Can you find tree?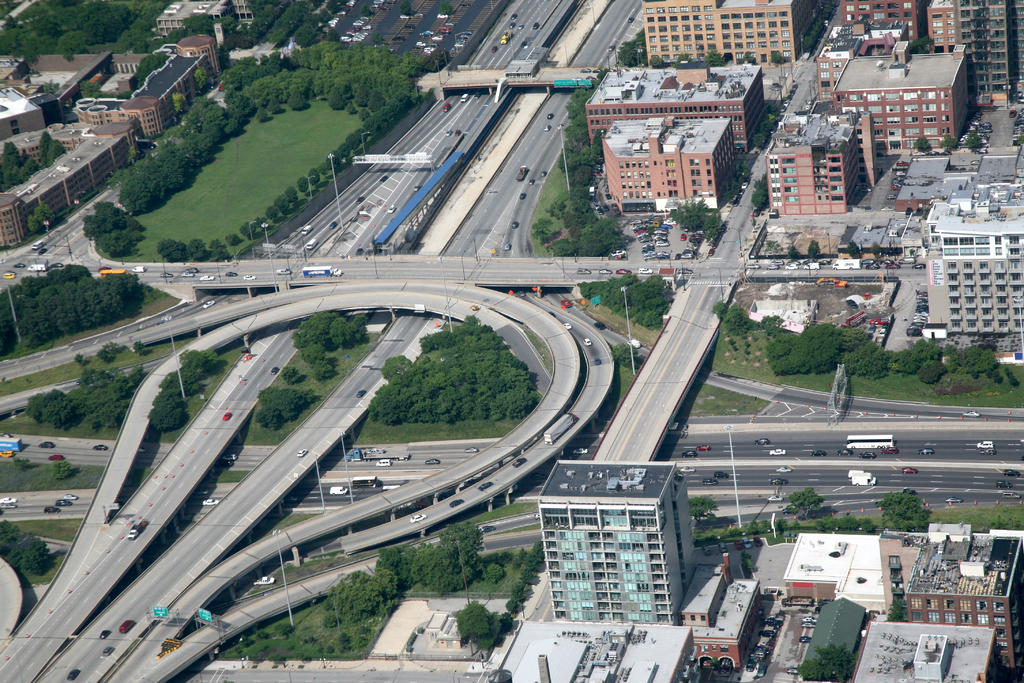
Yes, bounding box: <region>752, 171, 771, 211</region>.
